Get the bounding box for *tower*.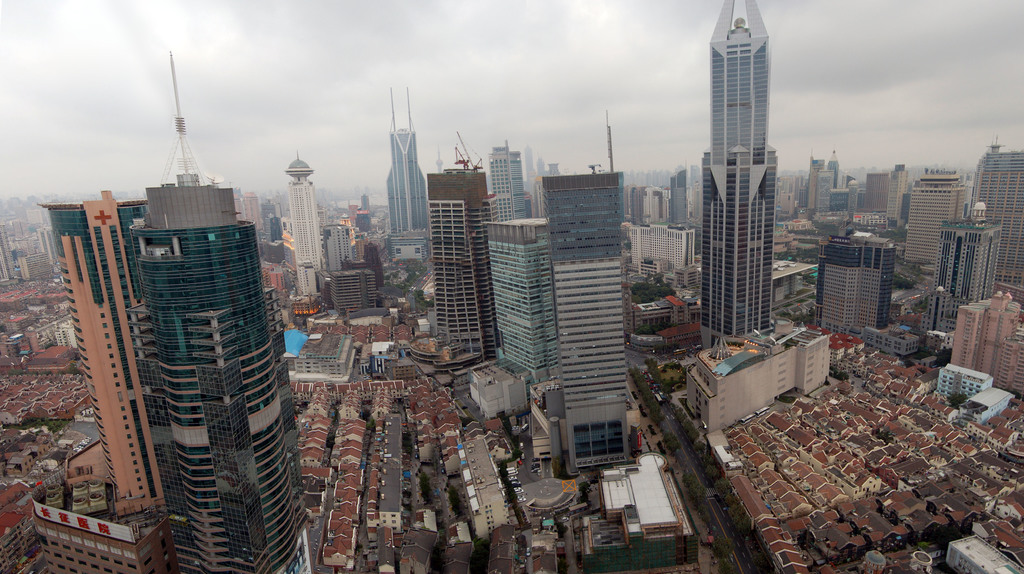
detection(127, 46, 311, 573).
